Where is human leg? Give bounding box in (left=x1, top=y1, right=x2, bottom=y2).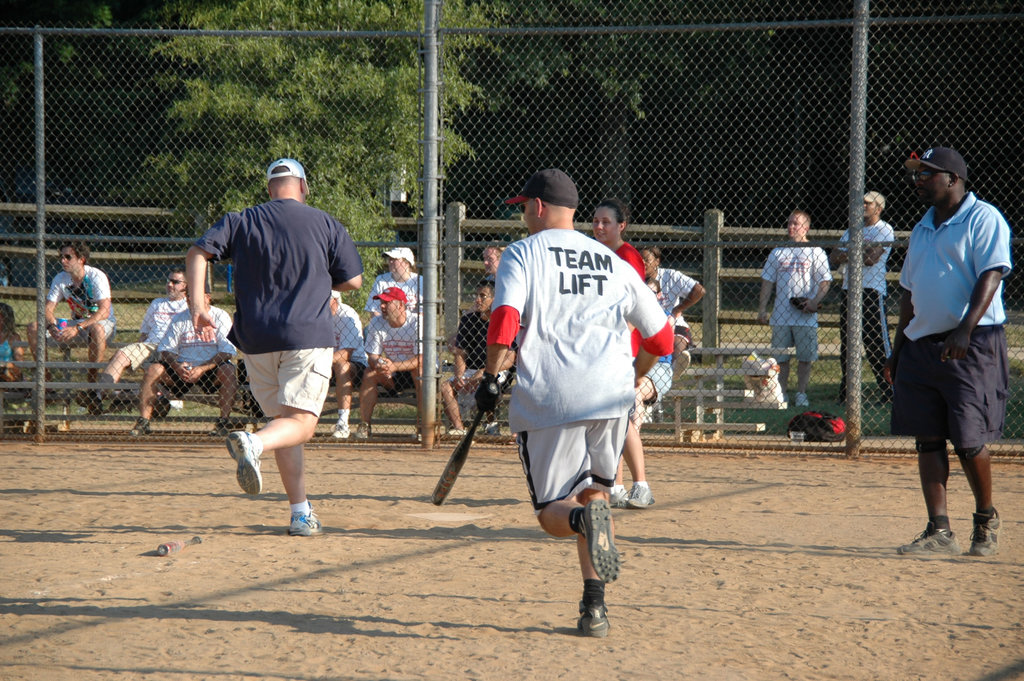
(left=575, top=365, right=630, bottom=635).
